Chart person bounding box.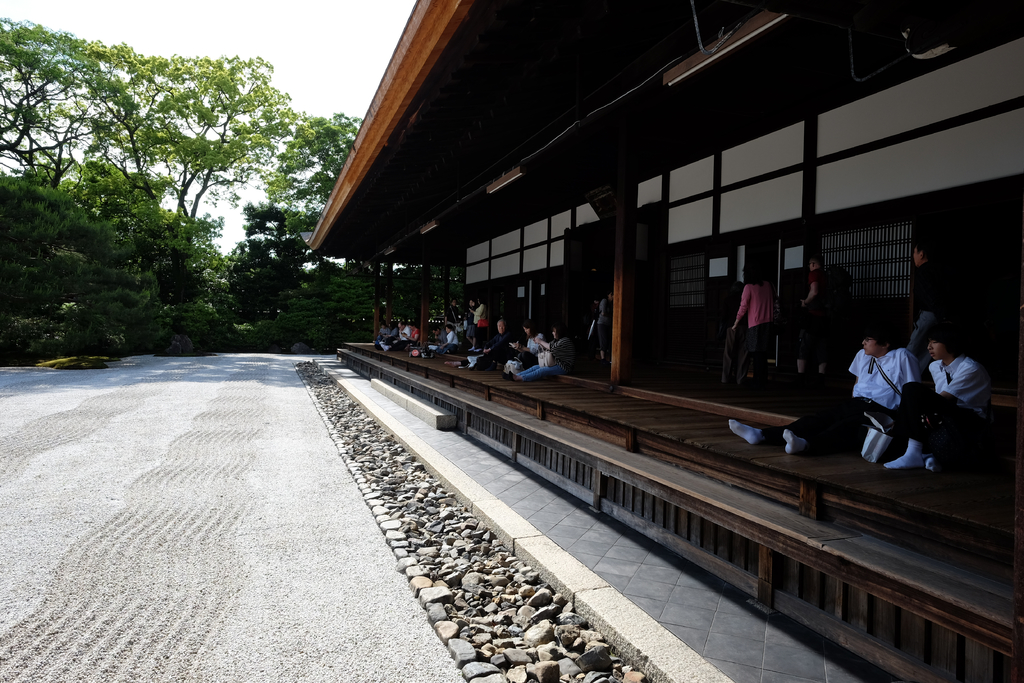
Charted: bbox=(883, 324, 996, 472).
